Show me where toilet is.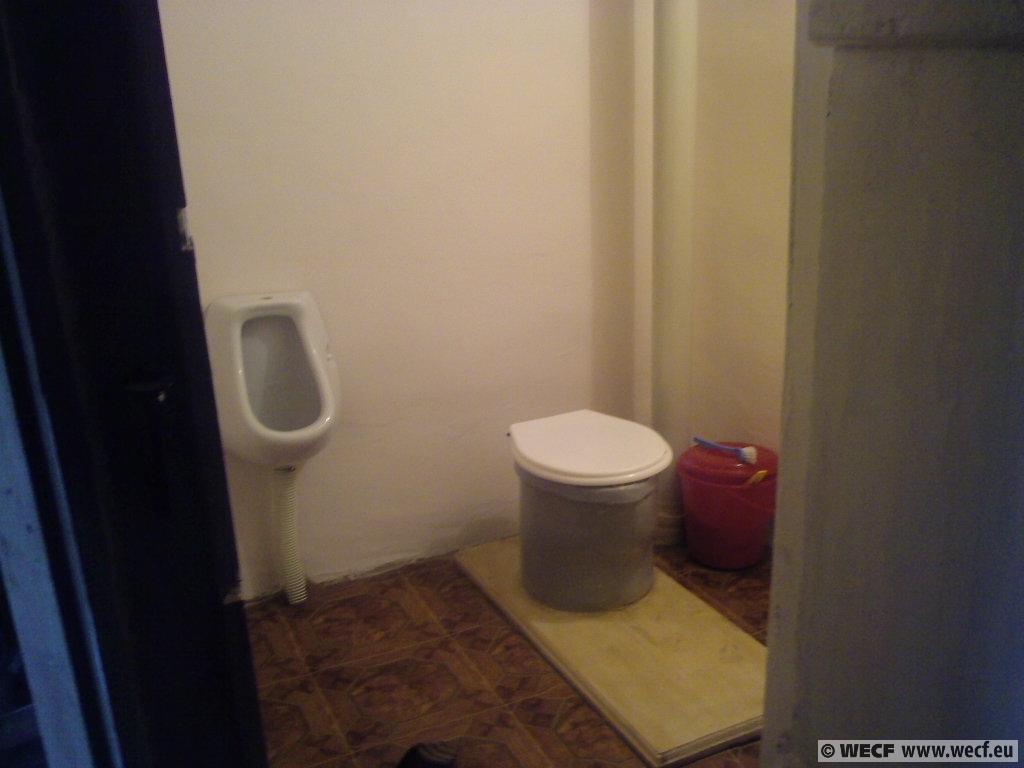
toilet is at crop(507, 405, 698, 607).
